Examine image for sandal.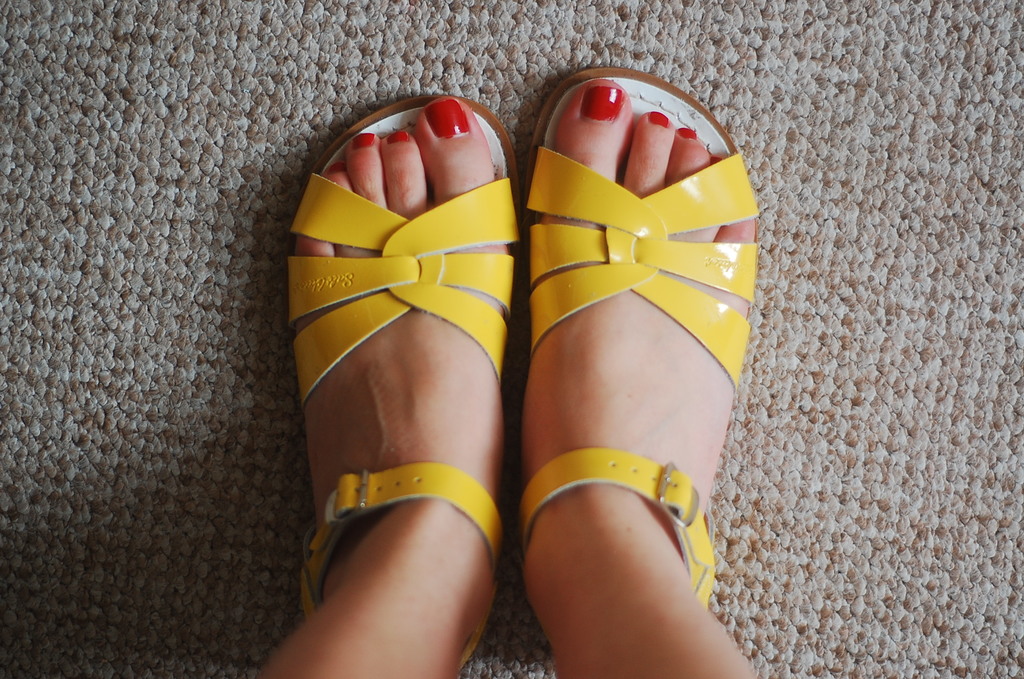
Examination result: {"left": 520, "top": 65, "right": 760, "bottom": 612}.
